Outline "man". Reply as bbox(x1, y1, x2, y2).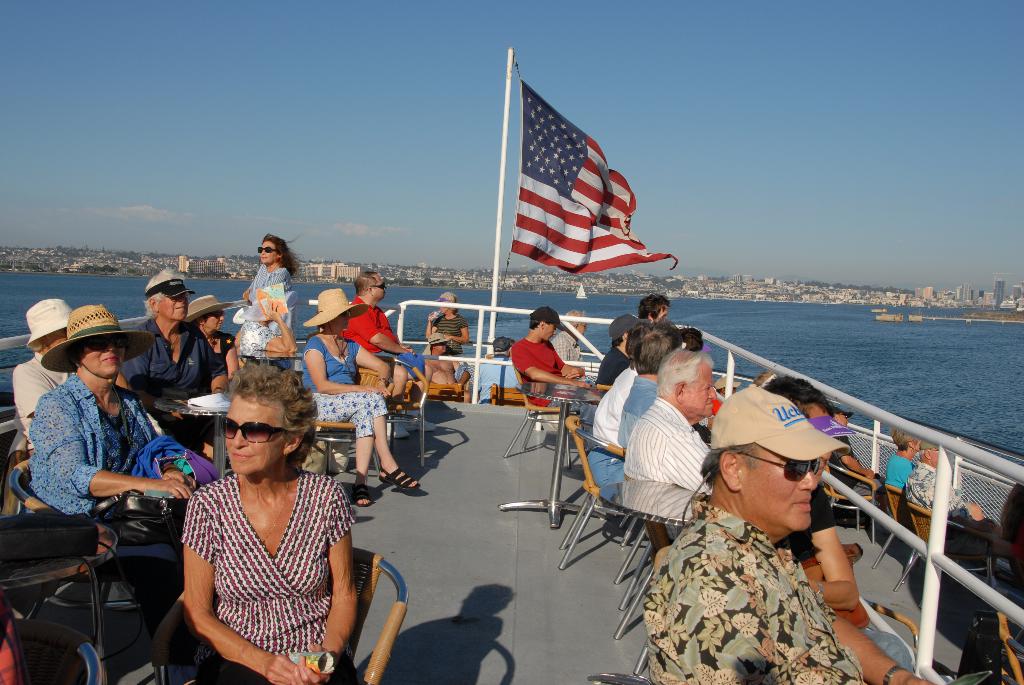
bbox(340, 272, 417, 413).
